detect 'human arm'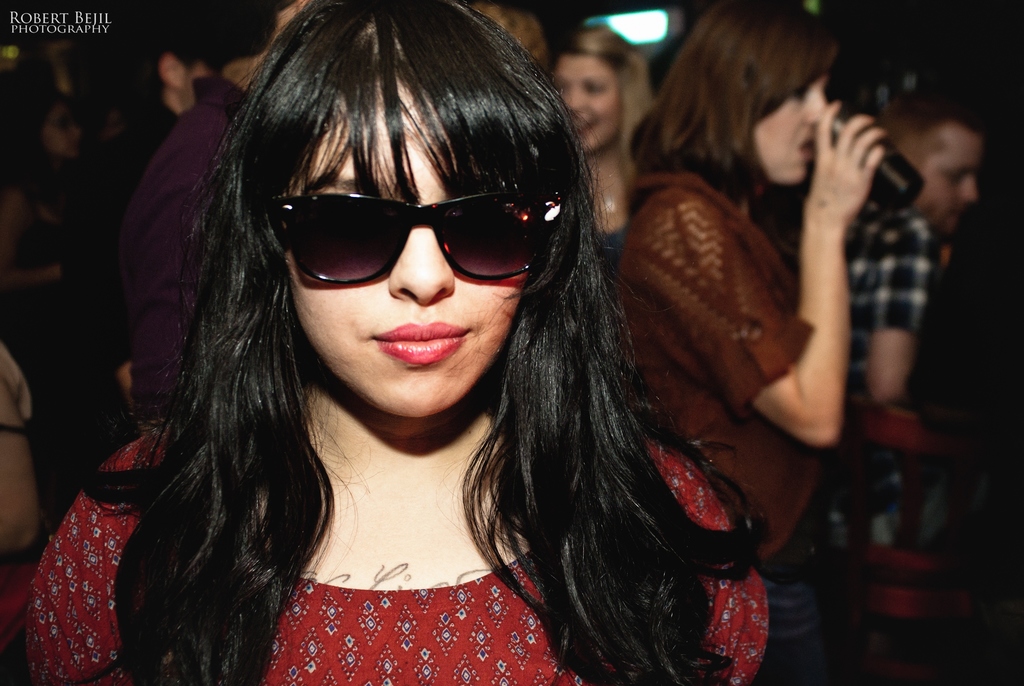
3, 196, 70, 296
